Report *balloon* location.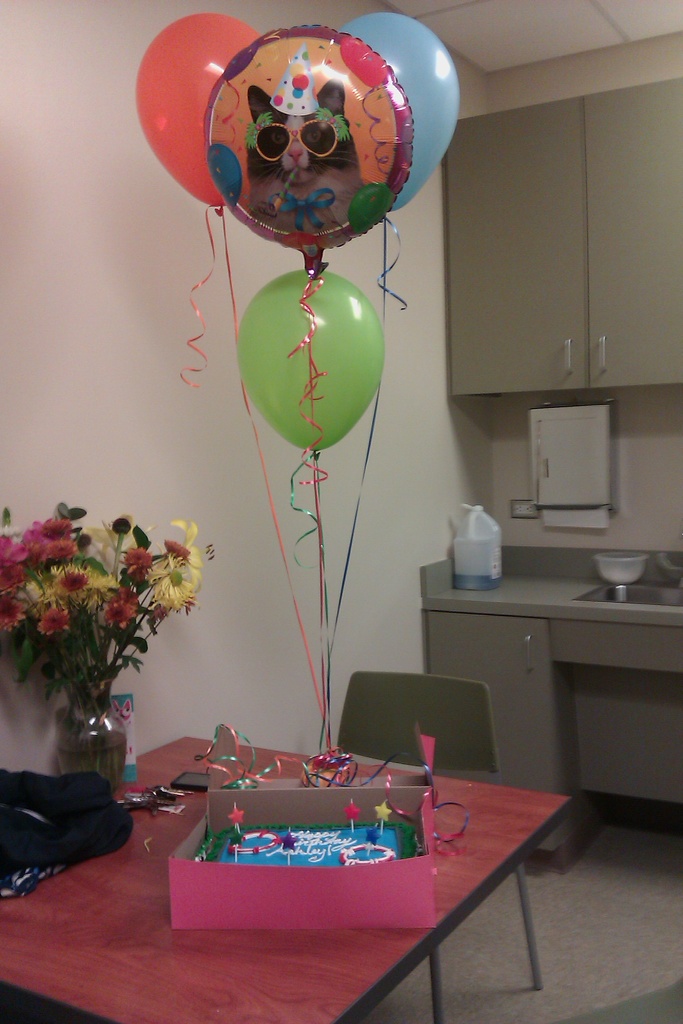
Report: rect(206, 24, 413, 276).
